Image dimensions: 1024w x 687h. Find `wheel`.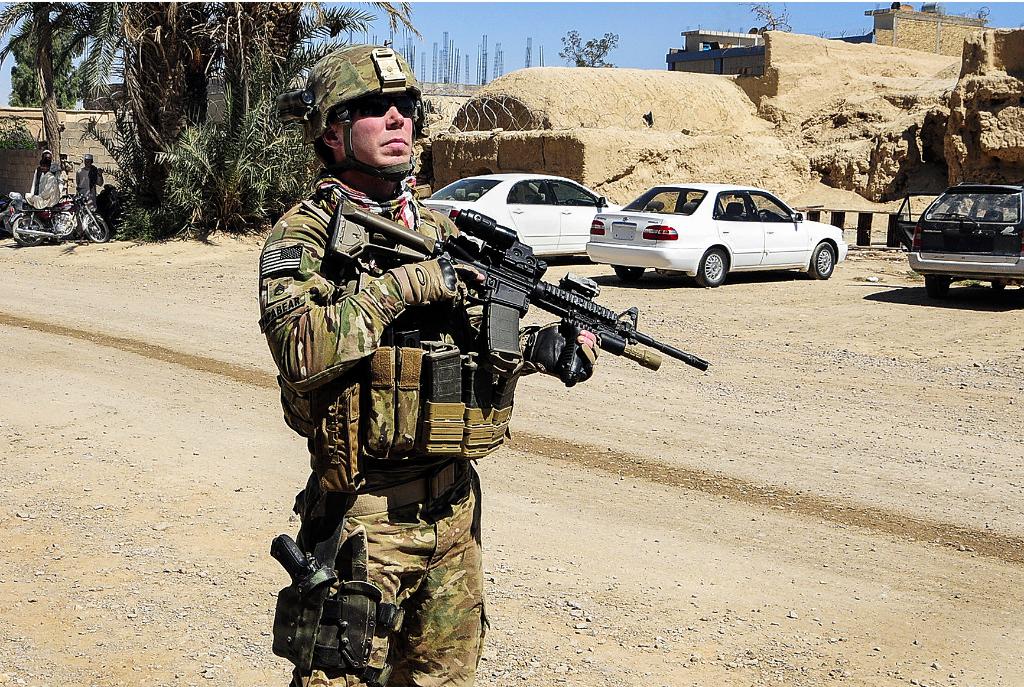
[left=83, top=213, right=109, bottom=243].
